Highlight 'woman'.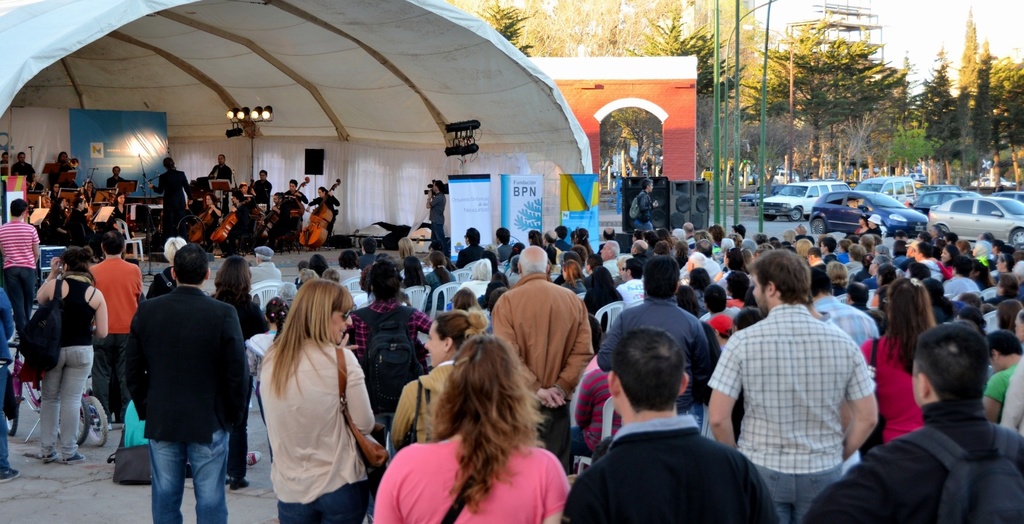
Highlighted region: 424/252/456/308.
